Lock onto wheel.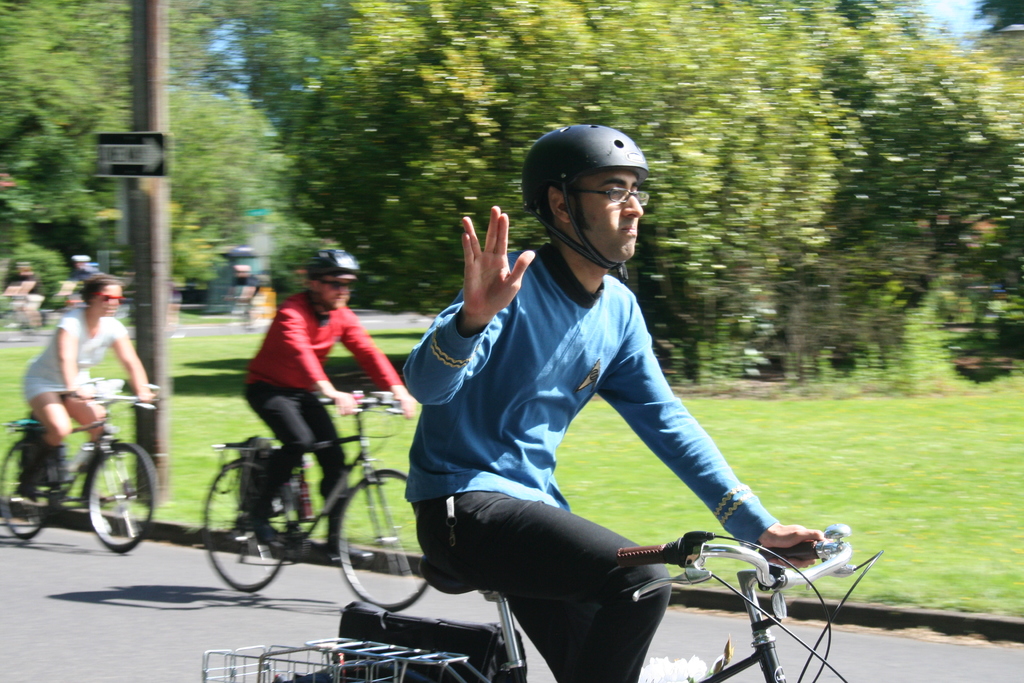
Locked: locate(332, 465, 433, 612).
